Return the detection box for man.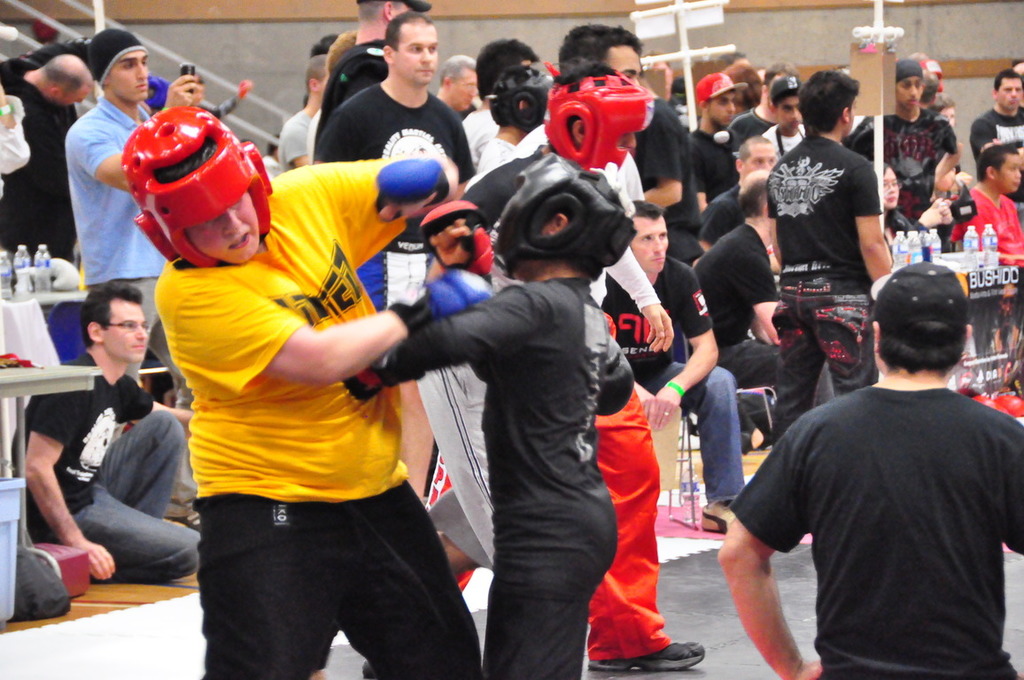
region(7, 279, 198, 583).
